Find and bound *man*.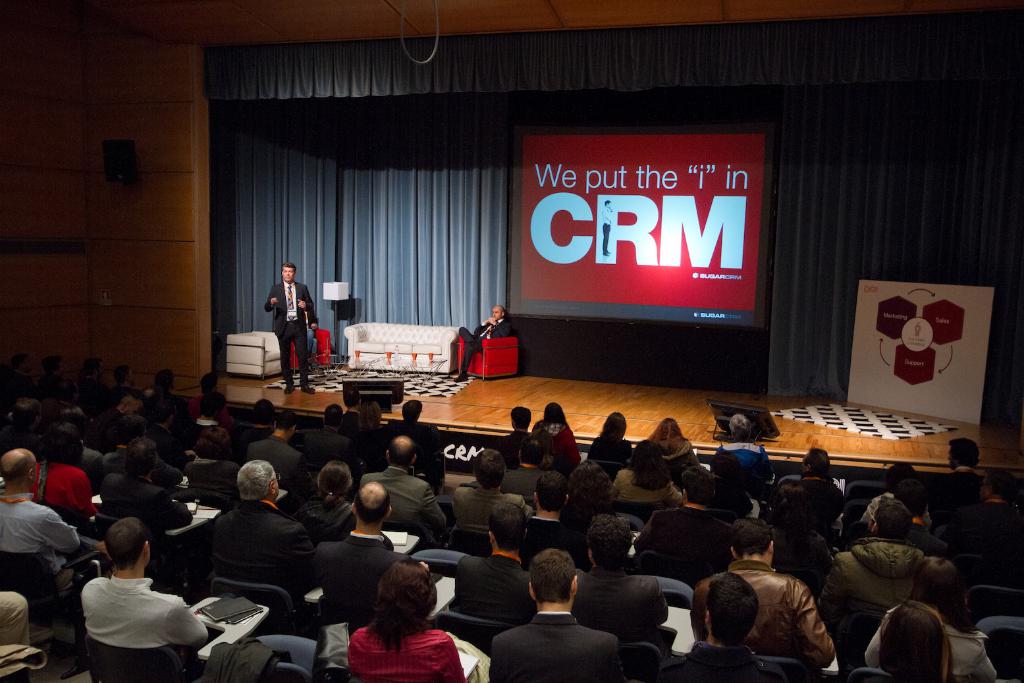
Bound: region(451, 447, 534, 532).
